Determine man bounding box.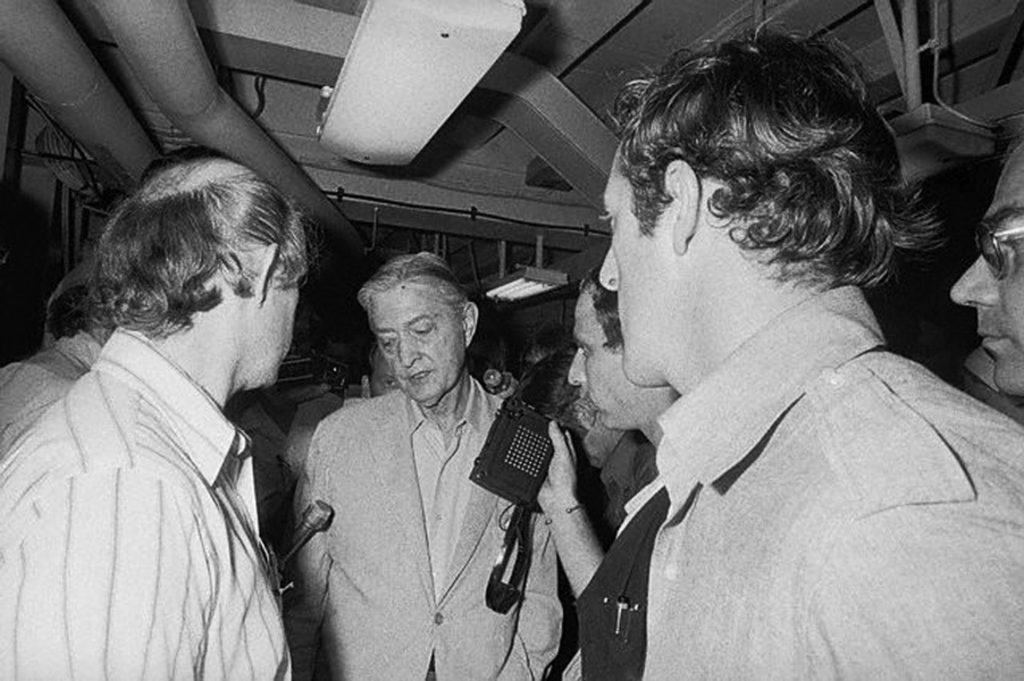
Determined: detection(283, 251, 568, 680).
